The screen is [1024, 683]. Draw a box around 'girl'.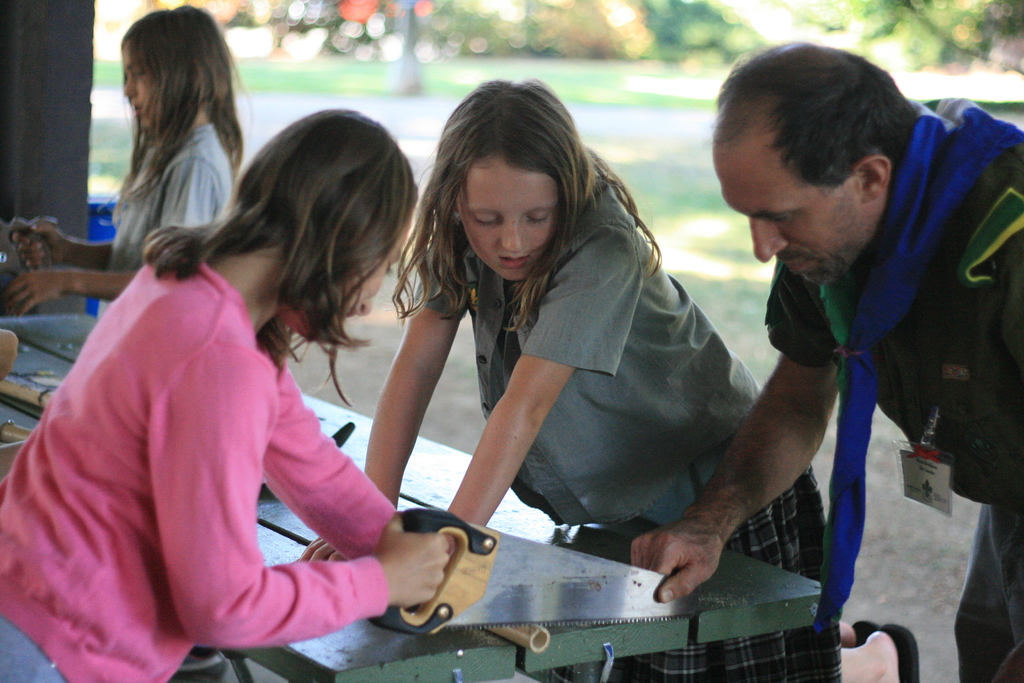
<box>298,78,838,682</box>.
